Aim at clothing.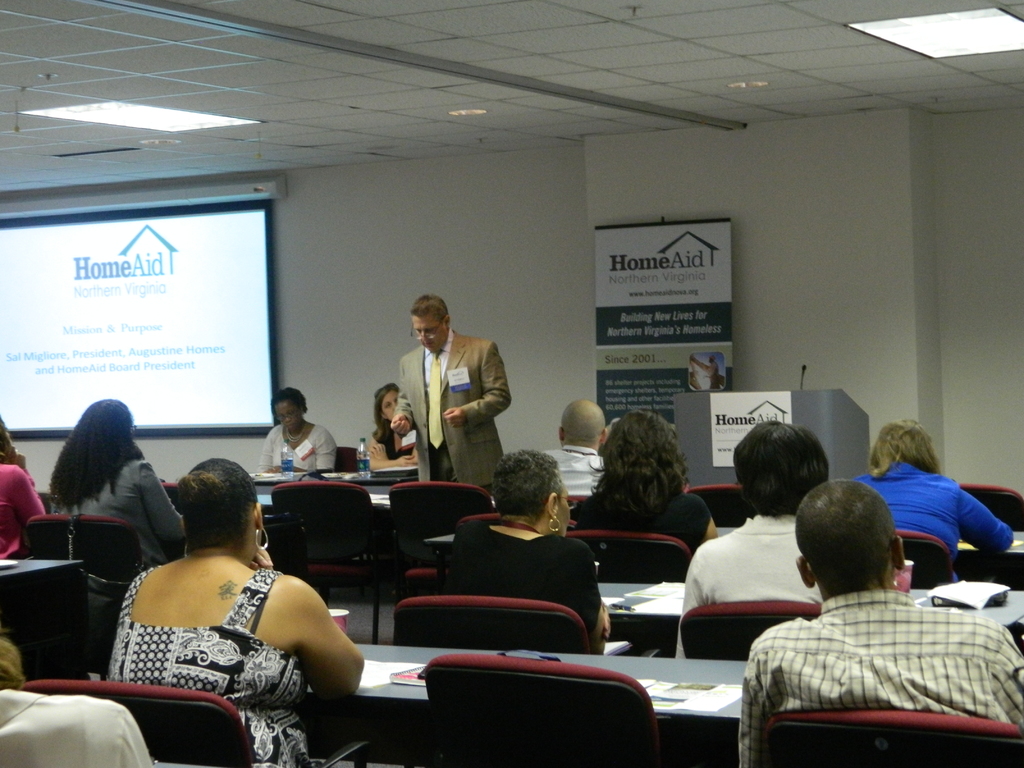
Aimed at [x1=0, y1=459, x2=49, y2=559].
